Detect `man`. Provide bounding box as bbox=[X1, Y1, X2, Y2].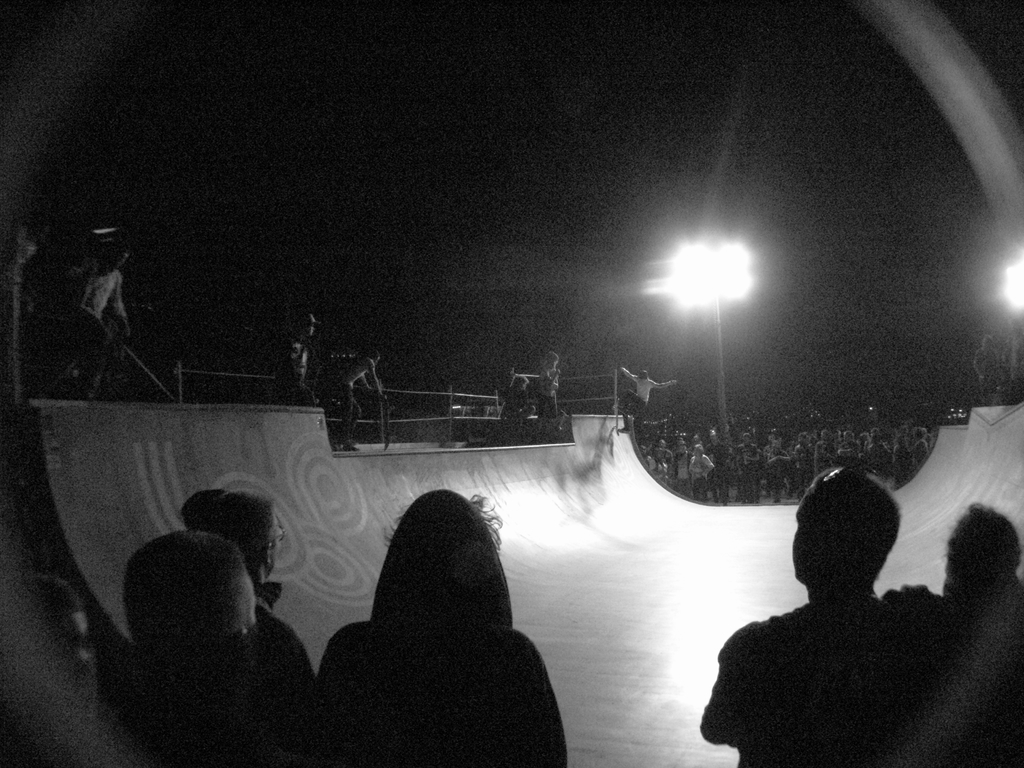
bbox=[701, 492, 930, 767].
